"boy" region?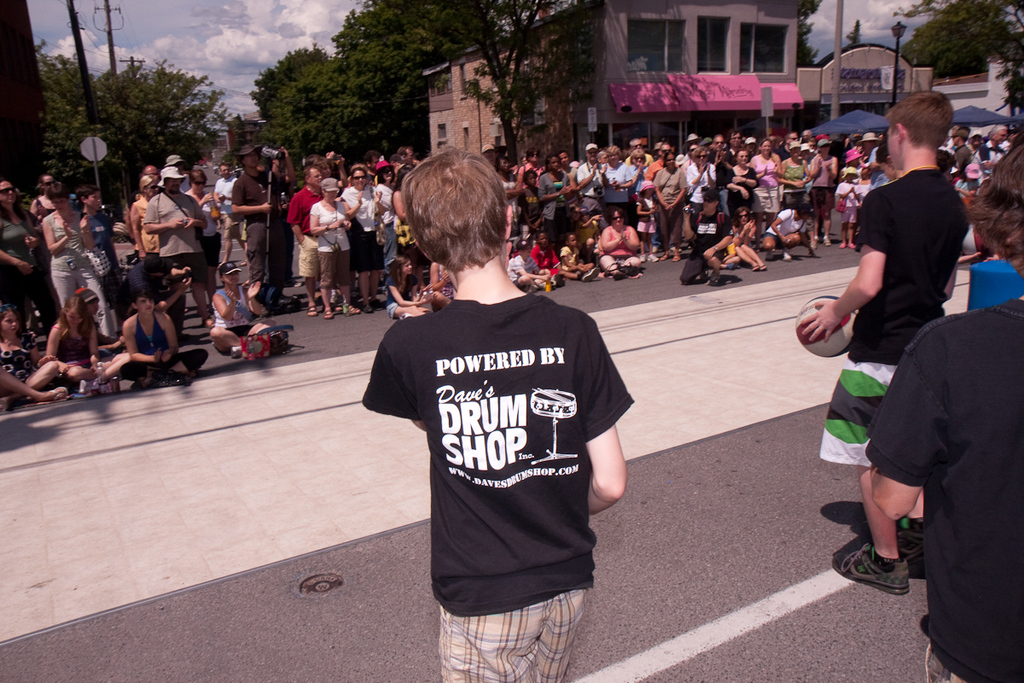
361:149:633:682
